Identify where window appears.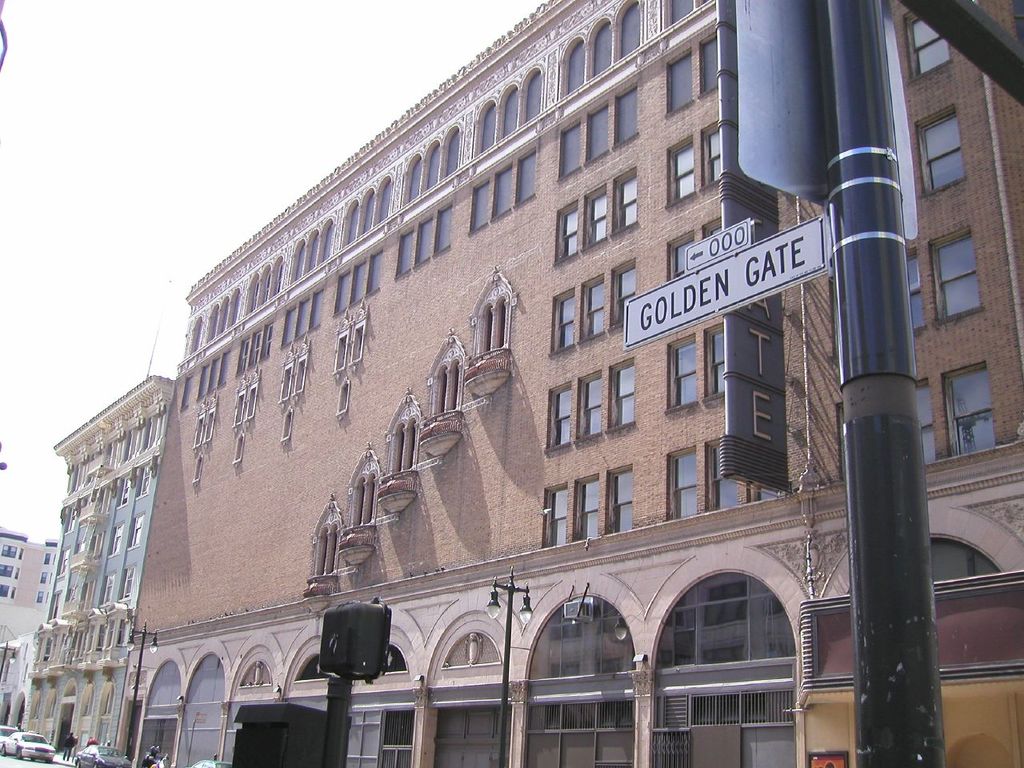
Appears at [698,34,725,99].
